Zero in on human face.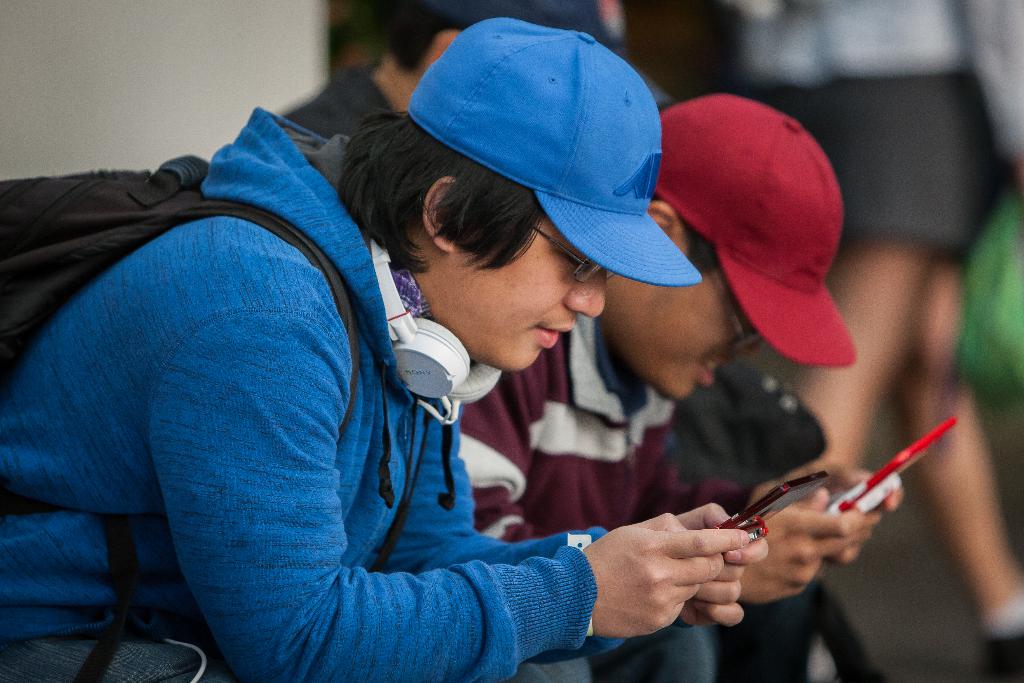
Zeroed in: (453,215,600,370).
